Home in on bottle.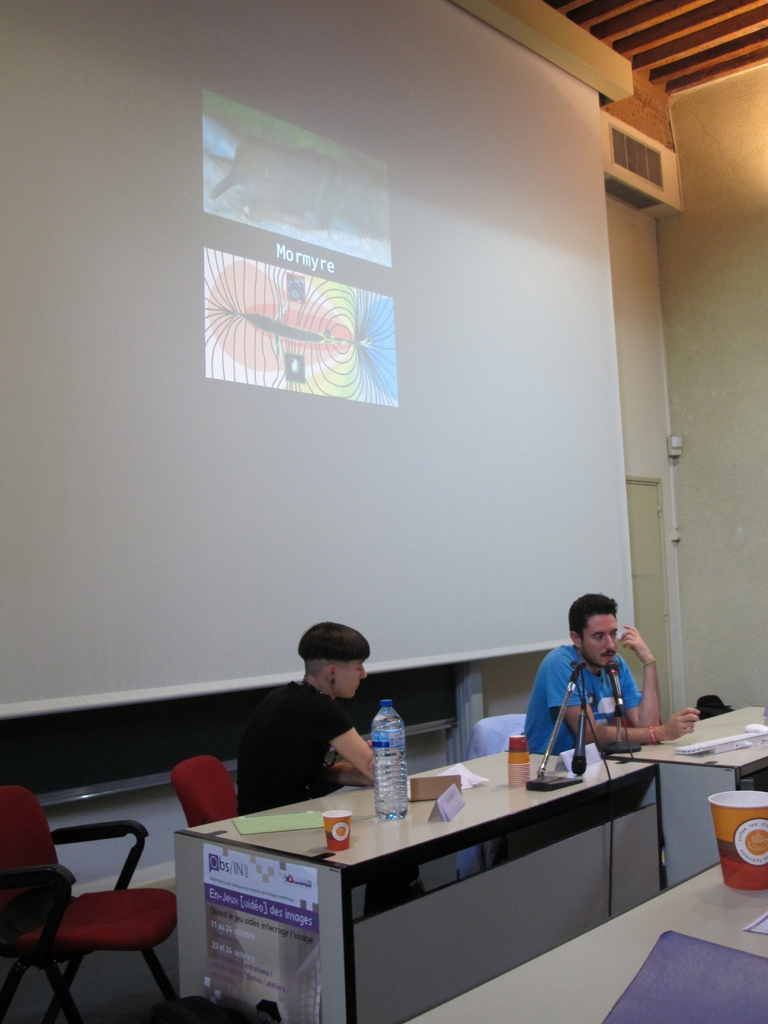
Homed in at pyautogui.locateOnScreen(373, 697, 410, 815).
